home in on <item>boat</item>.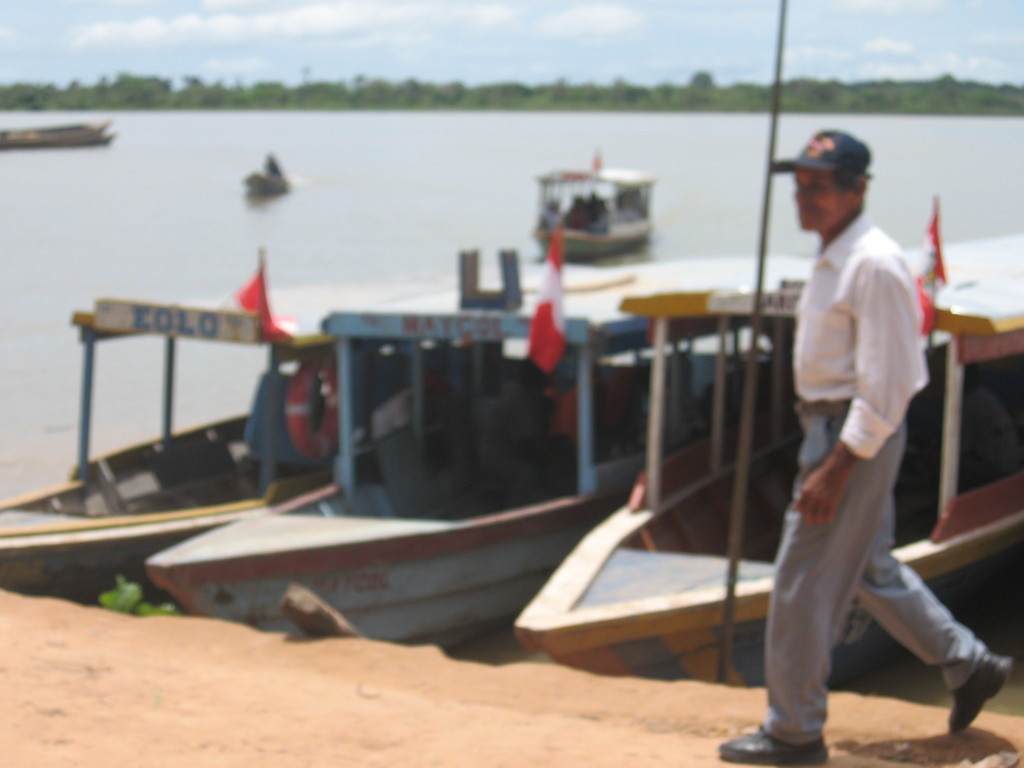
Homed in at x1=0, y1=299, x2=609, y2=604.
